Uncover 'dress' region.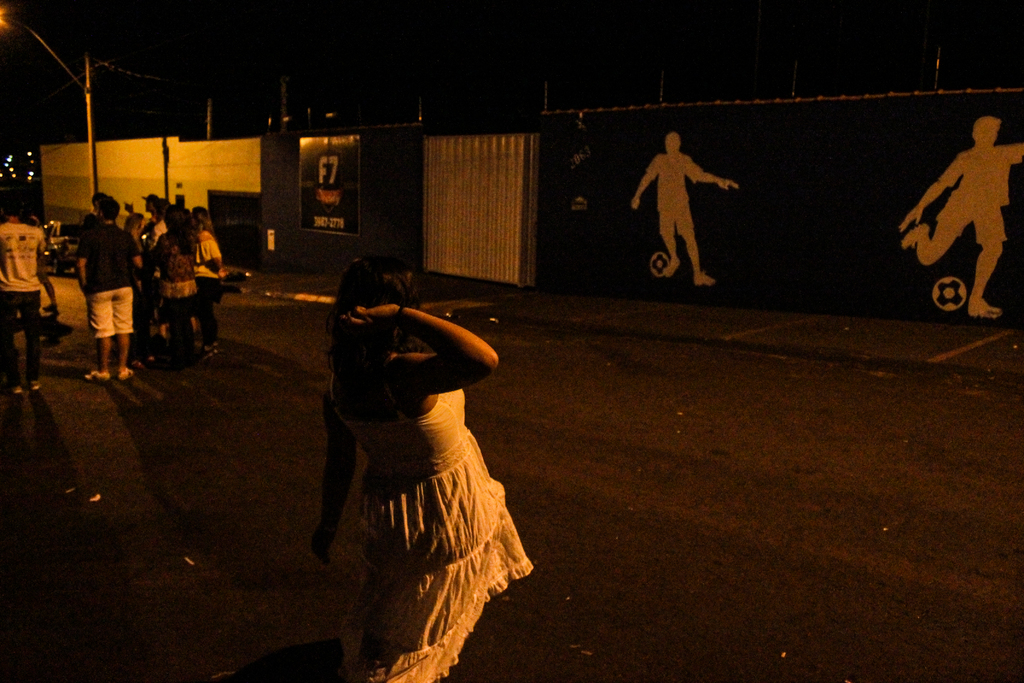
Uncovered: 332:372:540:682.
